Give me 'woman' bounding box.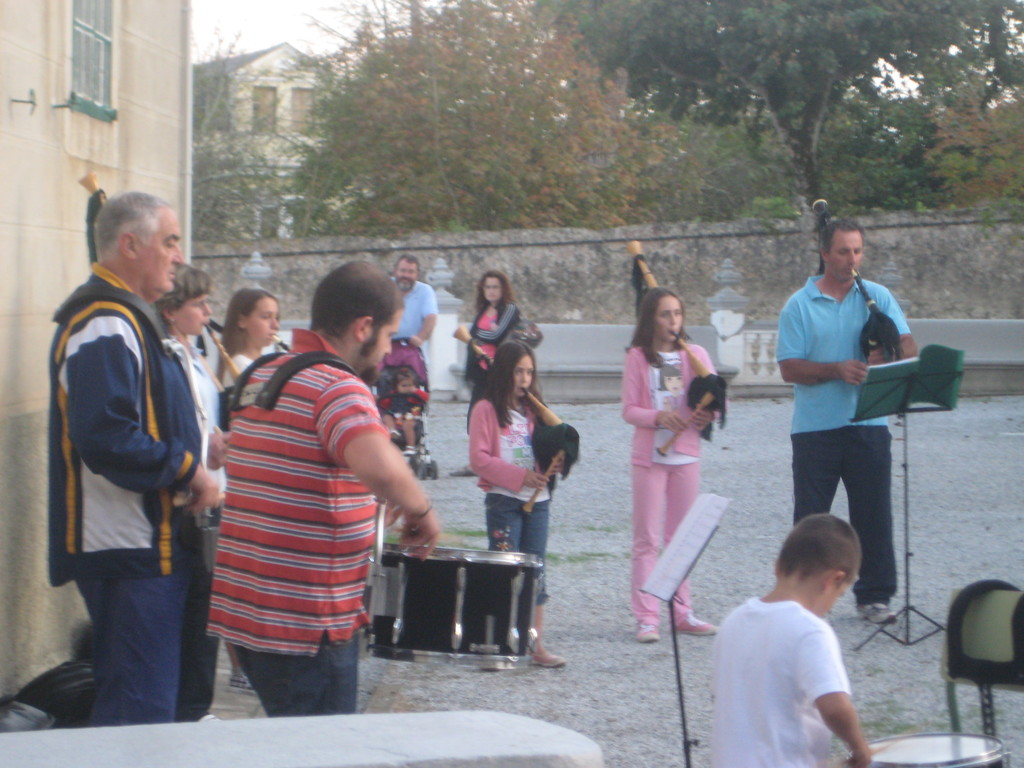
[left=451, top=271, right=524, bottom=477].
